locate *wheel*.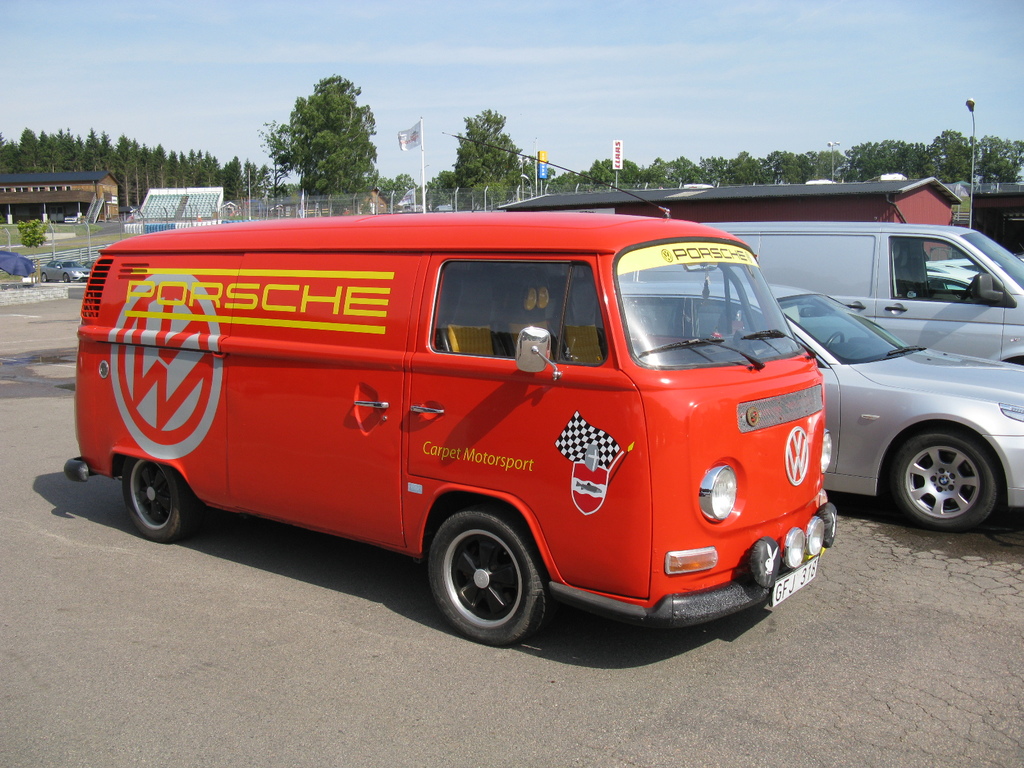
Bounding box: [125, 454, 195, 542].
